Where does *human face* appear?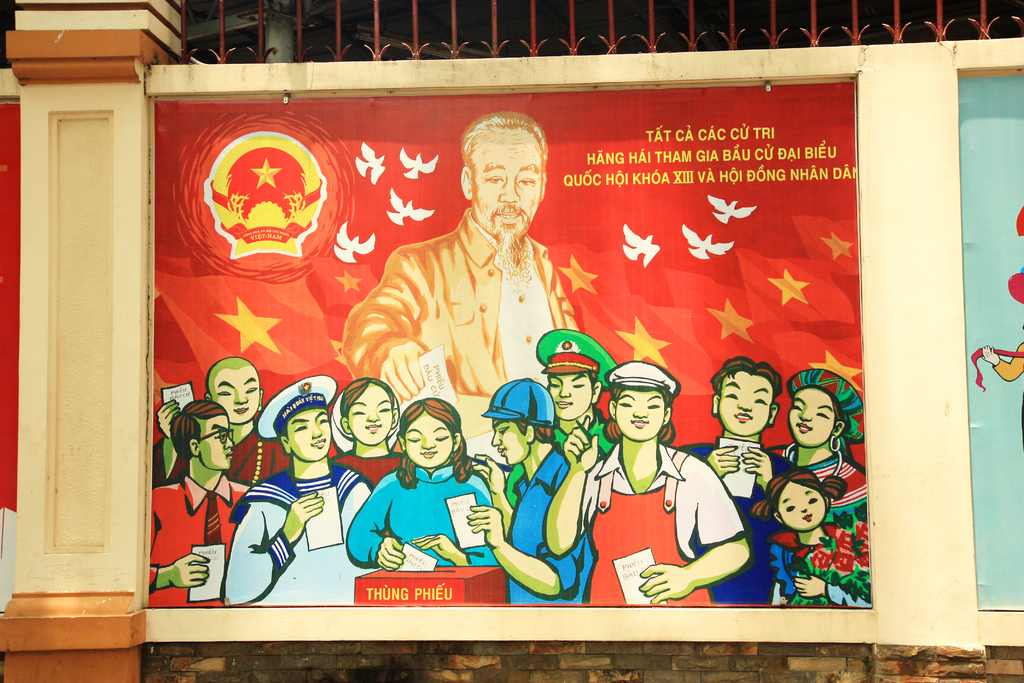
Appears at BBox(777, 483, 826, 534).
